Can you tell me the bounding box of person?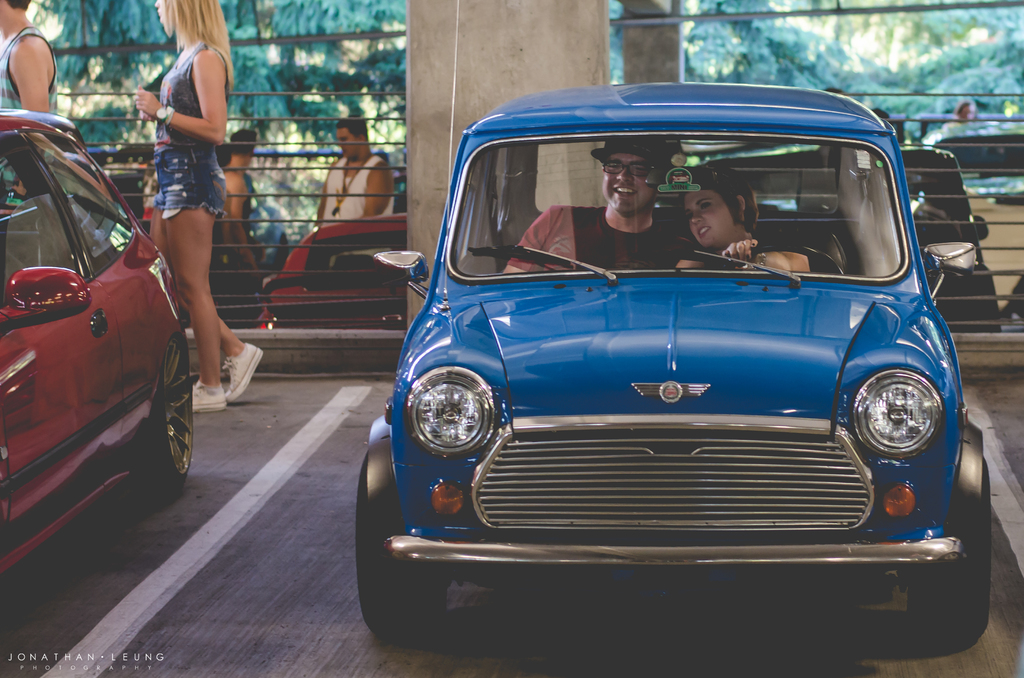
[left=315, top=113, right=395, bottom=228].
